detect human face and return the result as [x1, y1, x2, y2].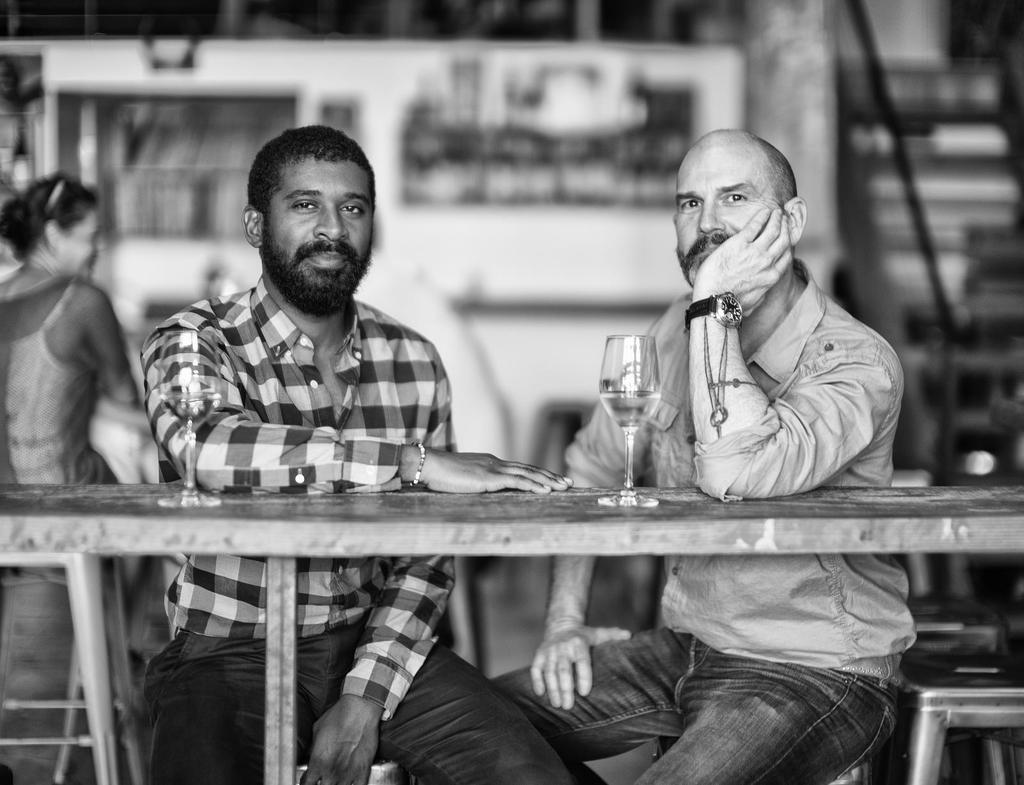
[259, 154, 375, 308].
